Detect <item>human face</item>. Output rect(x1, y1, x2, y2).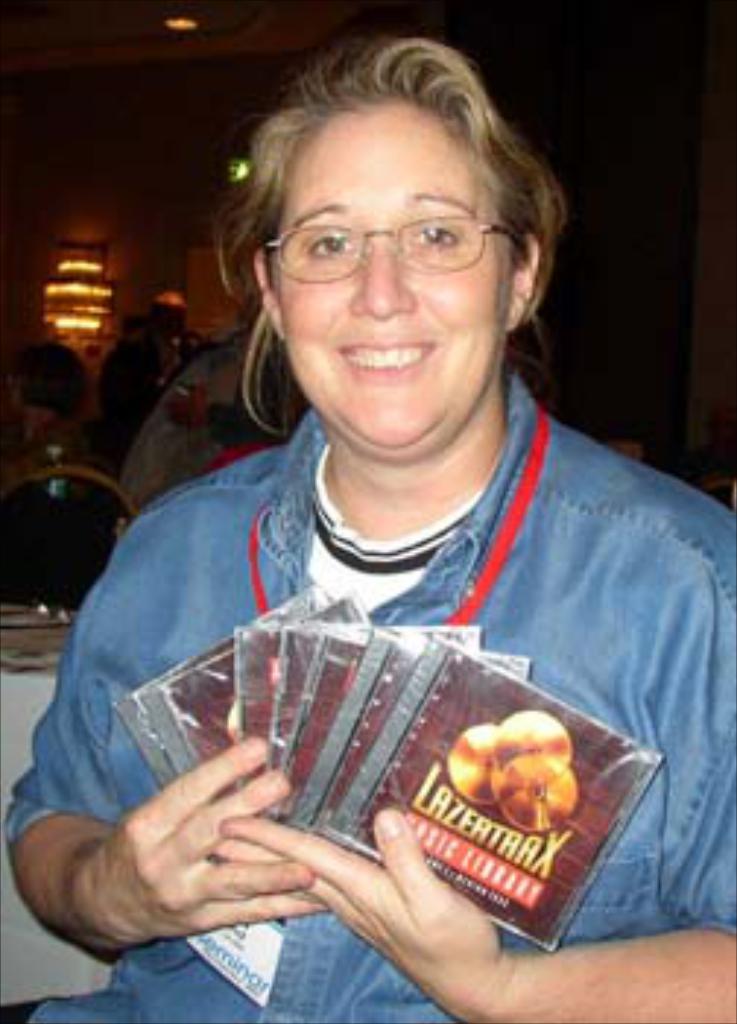
rect(272, 105, 515, 453).
